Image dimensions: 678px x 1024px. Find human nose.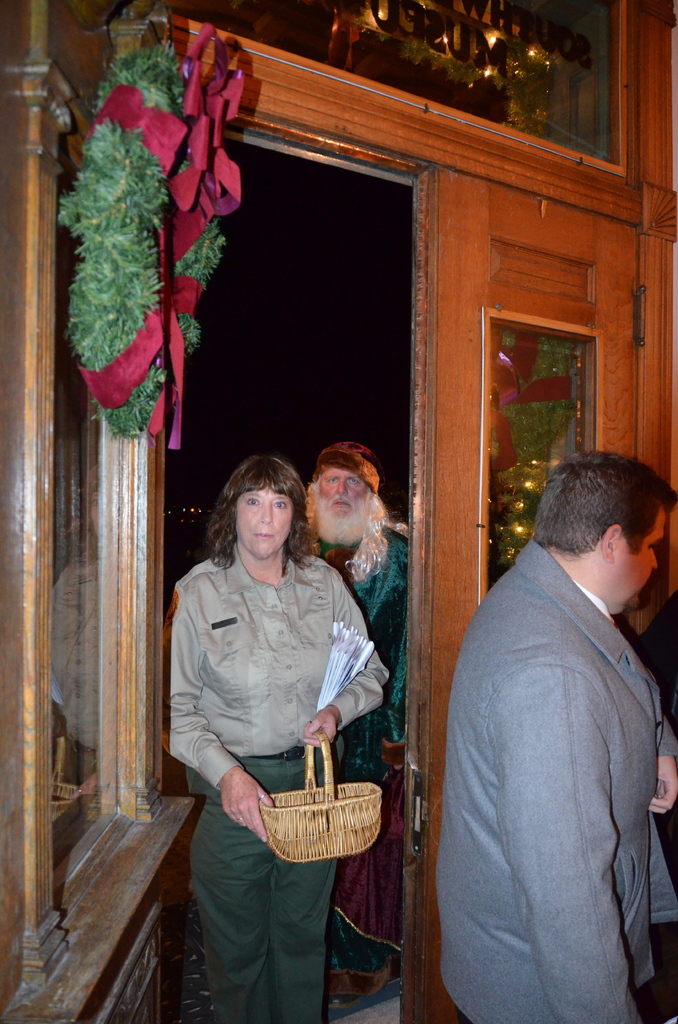
<box>650,548,657,567</box>.
